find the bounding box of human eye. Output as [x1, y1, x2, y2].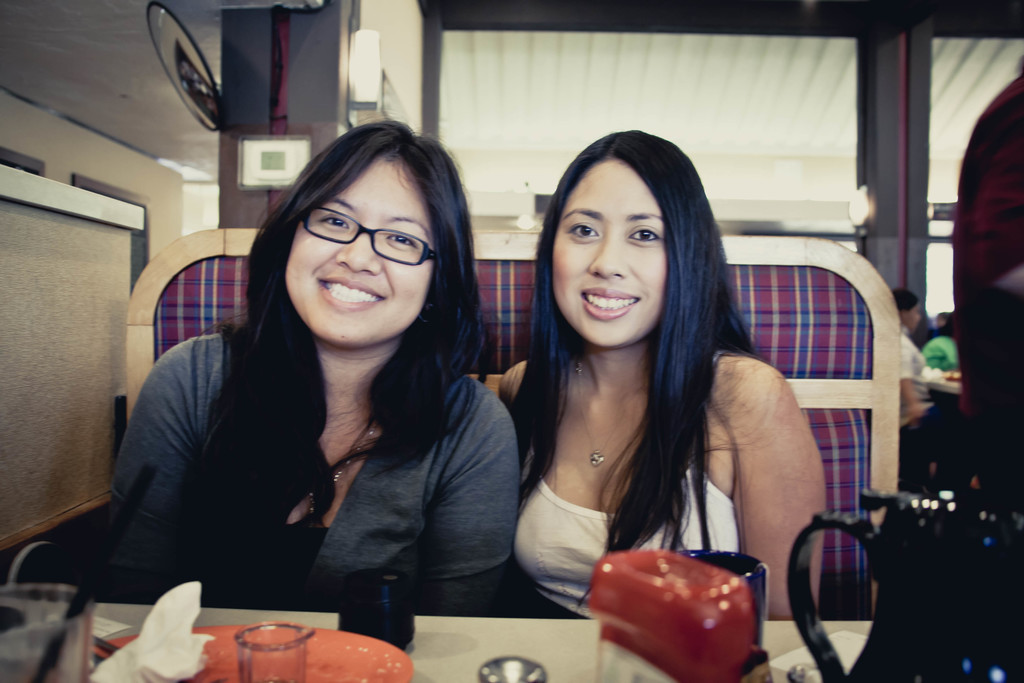
[383, 231, 419, 253].
